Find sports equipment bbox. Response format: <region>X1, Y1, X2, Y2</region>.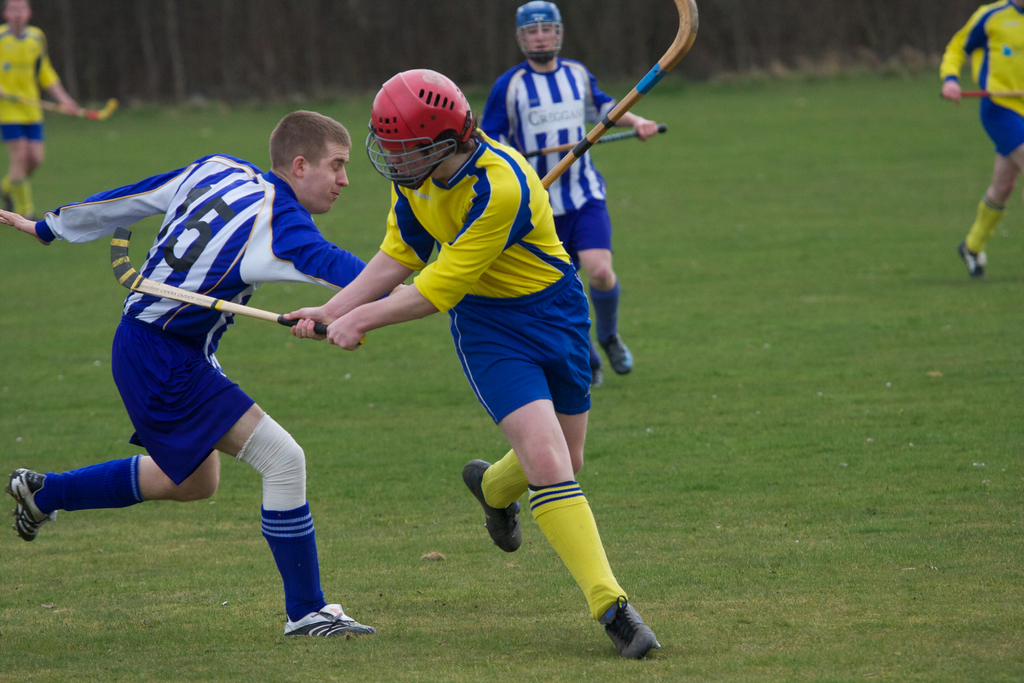
<region>0, 96, 120, 120</region>.
